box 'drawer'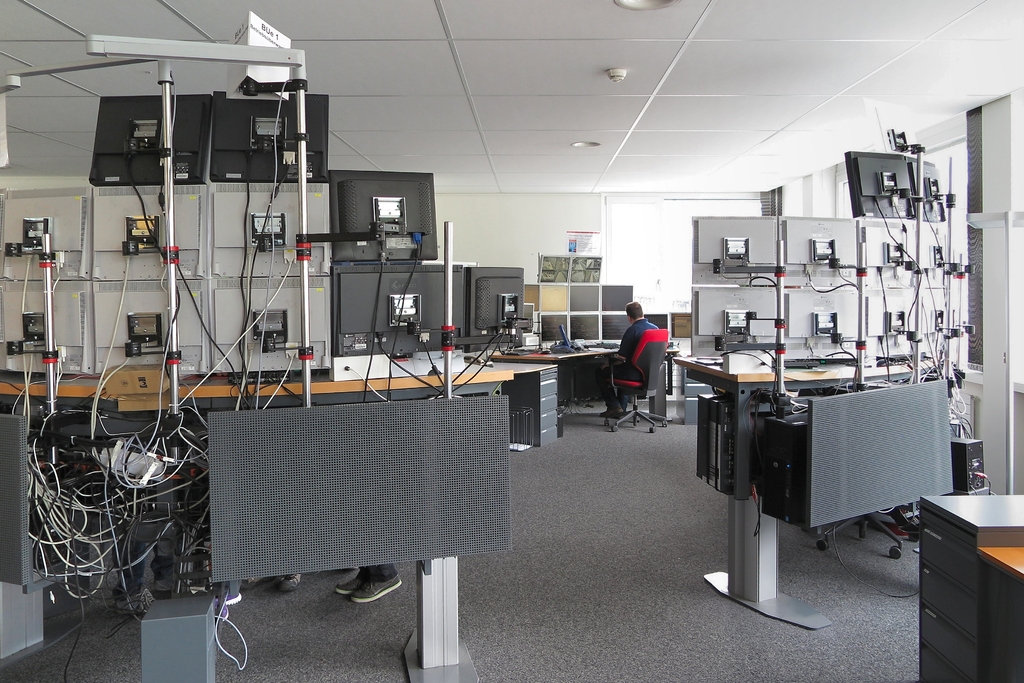
l=920, t=520, r=975, b=593
